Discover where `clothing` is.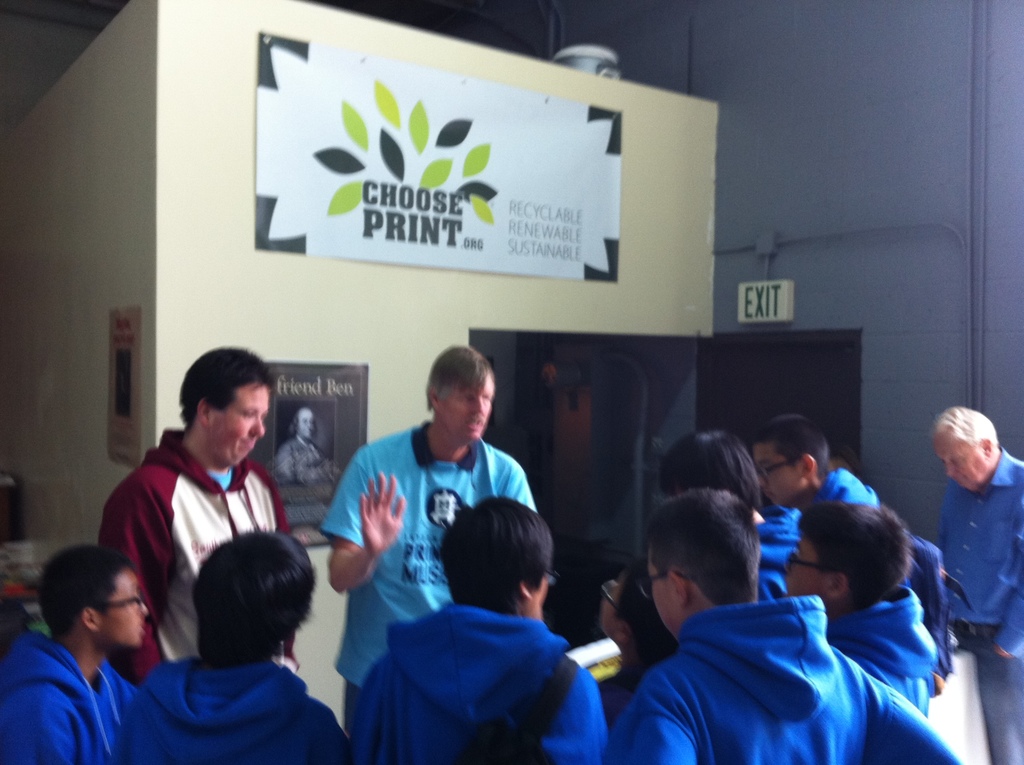
Discovered at (x1=934, y1=445, x2=1023, y2=764).
